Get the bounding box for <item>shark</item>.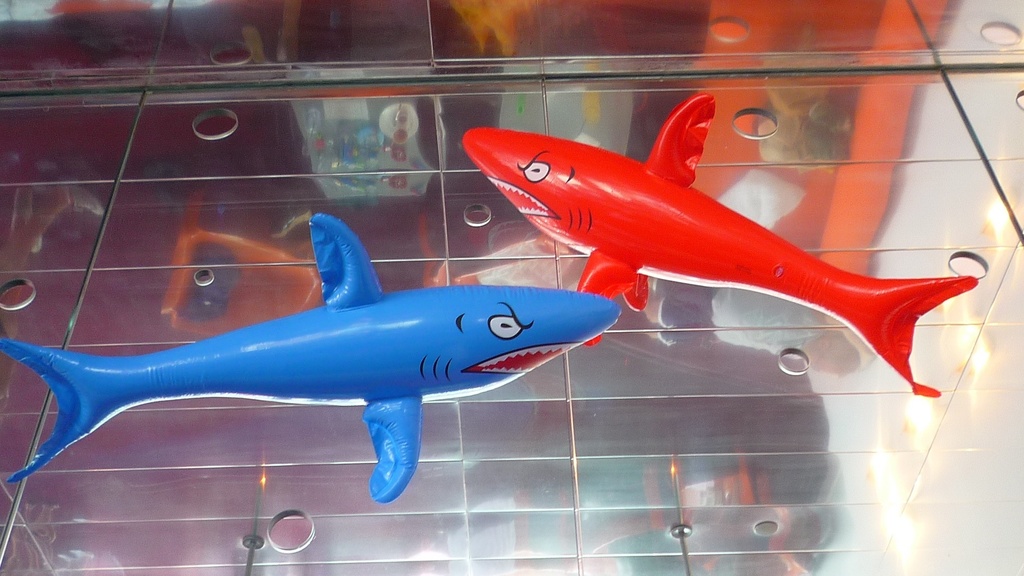
l=464, t=83, r=970, b=390.
